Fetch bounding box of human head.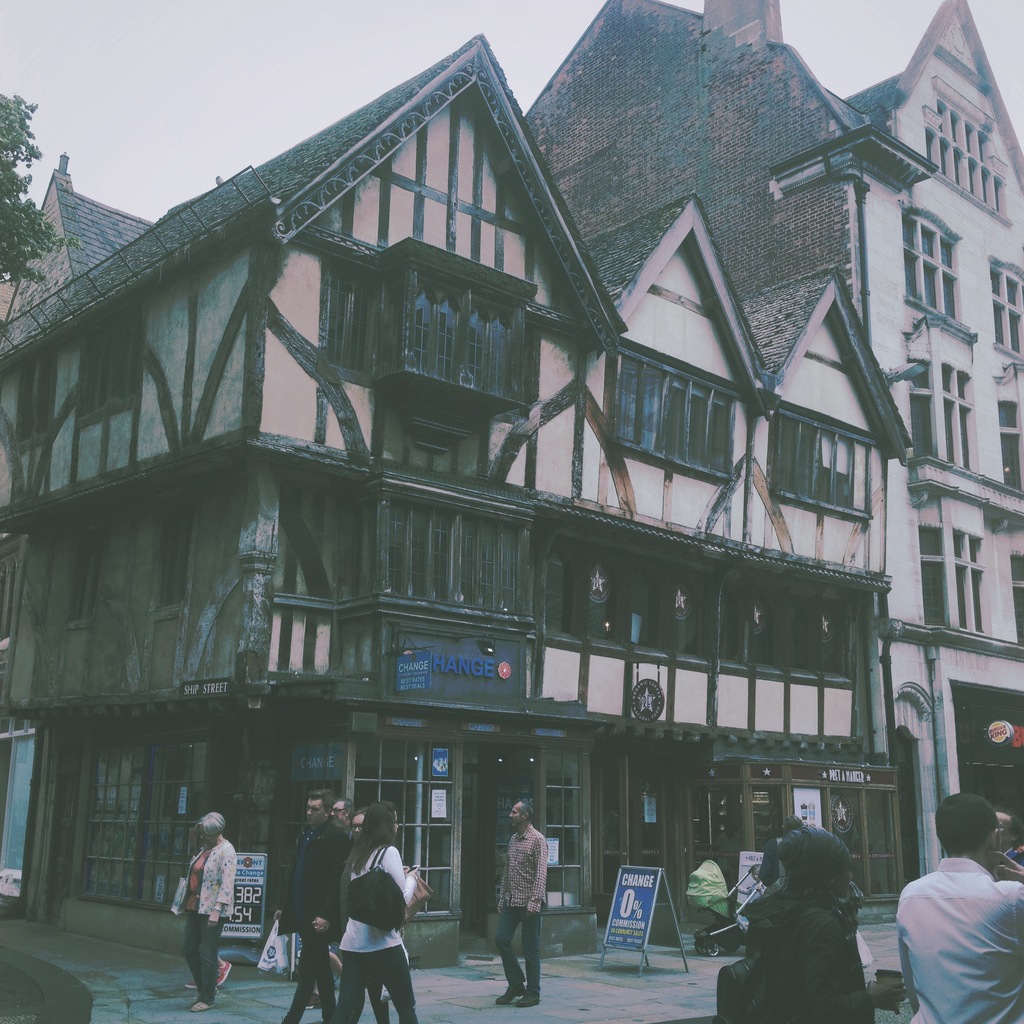
Bbox: box(782, 827, 852, 900).
